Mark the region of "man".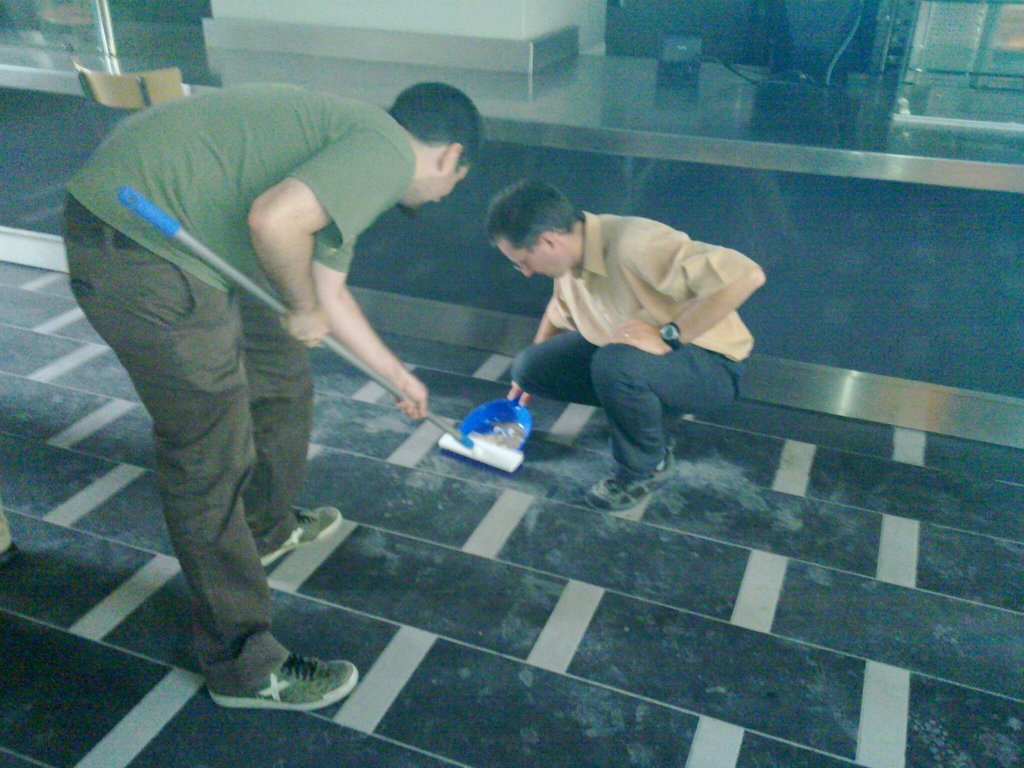
Region: Rect(56, 84, 481, 715).
